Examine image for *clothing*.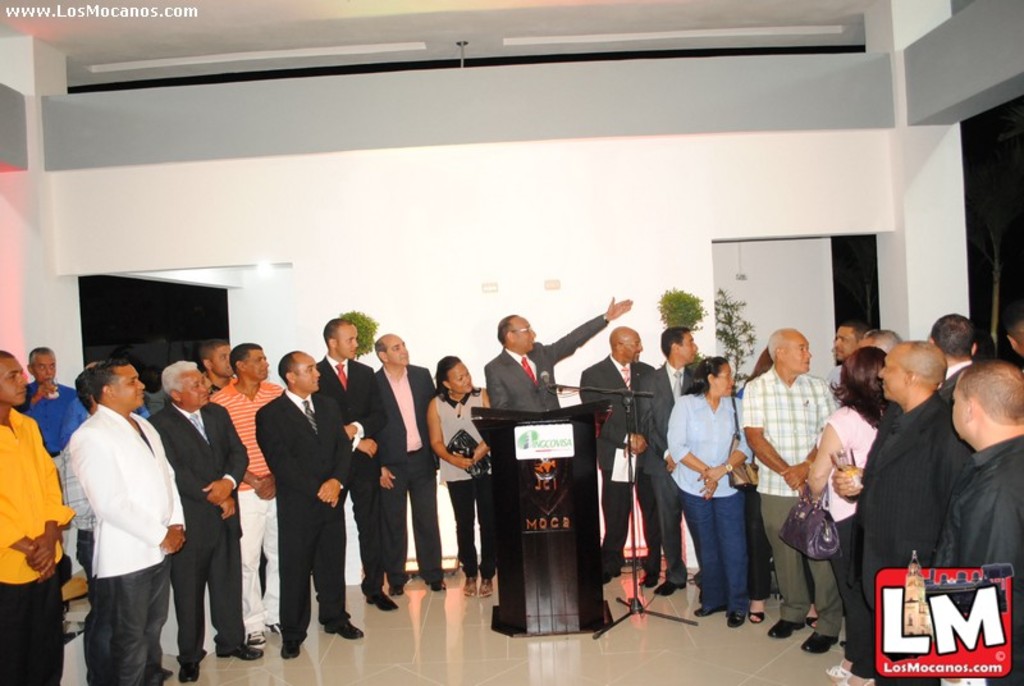
Examination result: bbox(666, 387, 762, 605).
